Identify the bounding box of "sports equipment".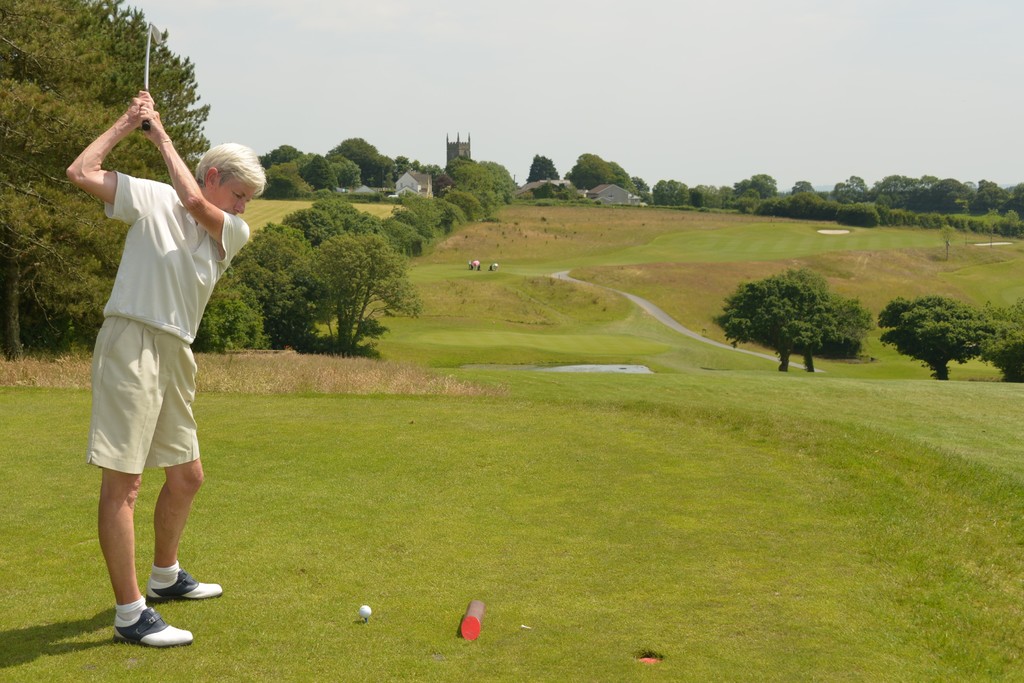
Rect(140, 17, 163, 132).
